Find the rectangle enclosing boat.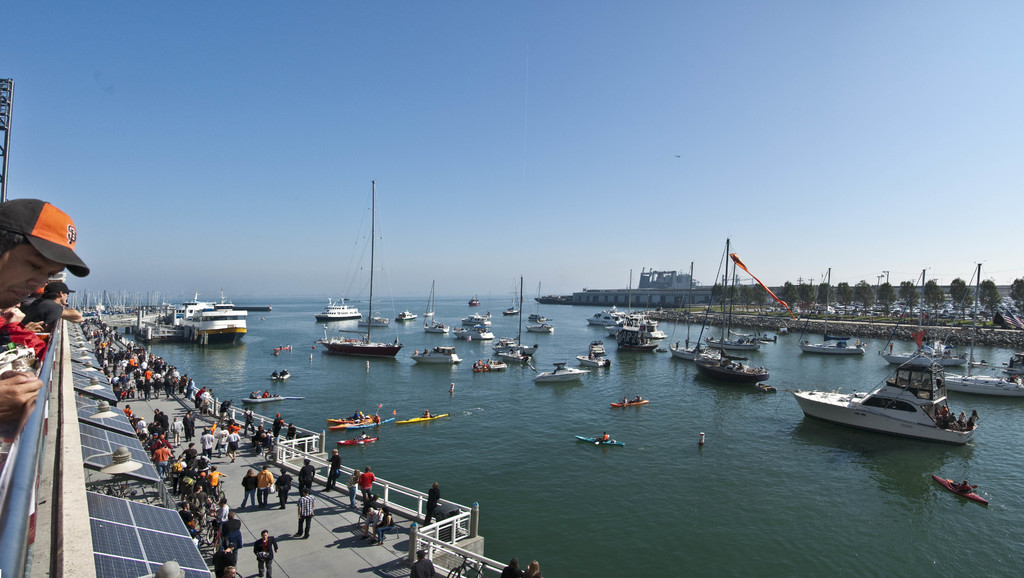
696,255,780,378.
